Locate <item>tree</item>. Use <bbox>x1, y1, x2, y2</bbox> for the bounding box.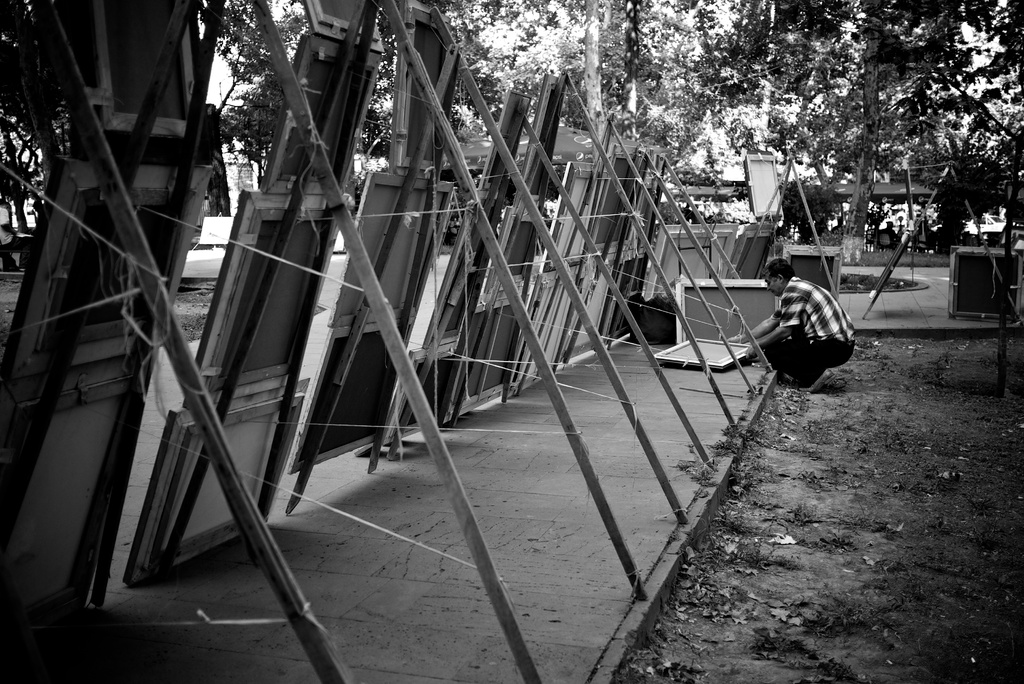
<bbox>3, 95, 58, 252</bbox>.
